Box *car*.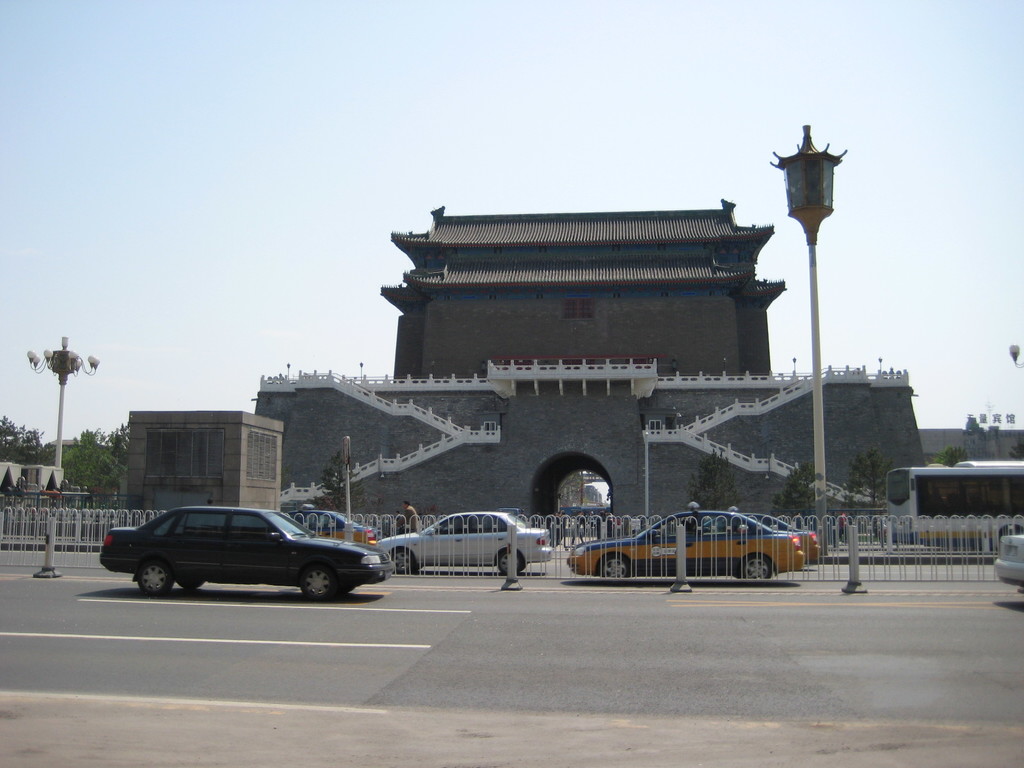
[x1=986, y1=528, x2=1023, y2=590].
